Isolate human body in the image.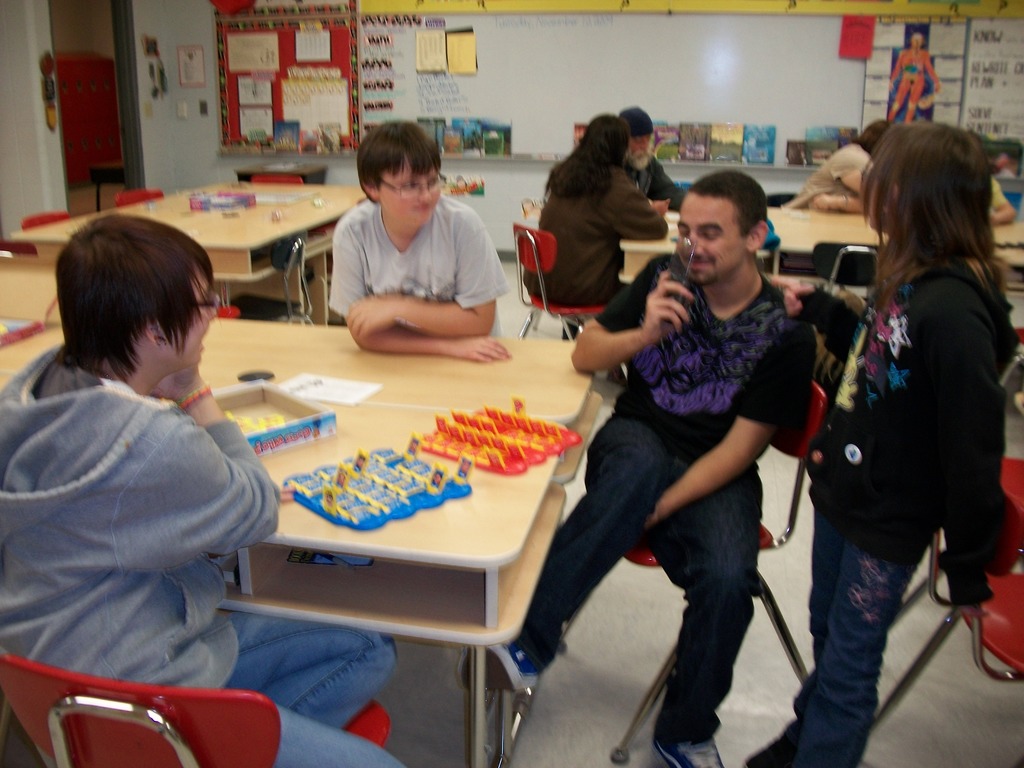
Isolated region: rect(335, 191, 532, 367).
